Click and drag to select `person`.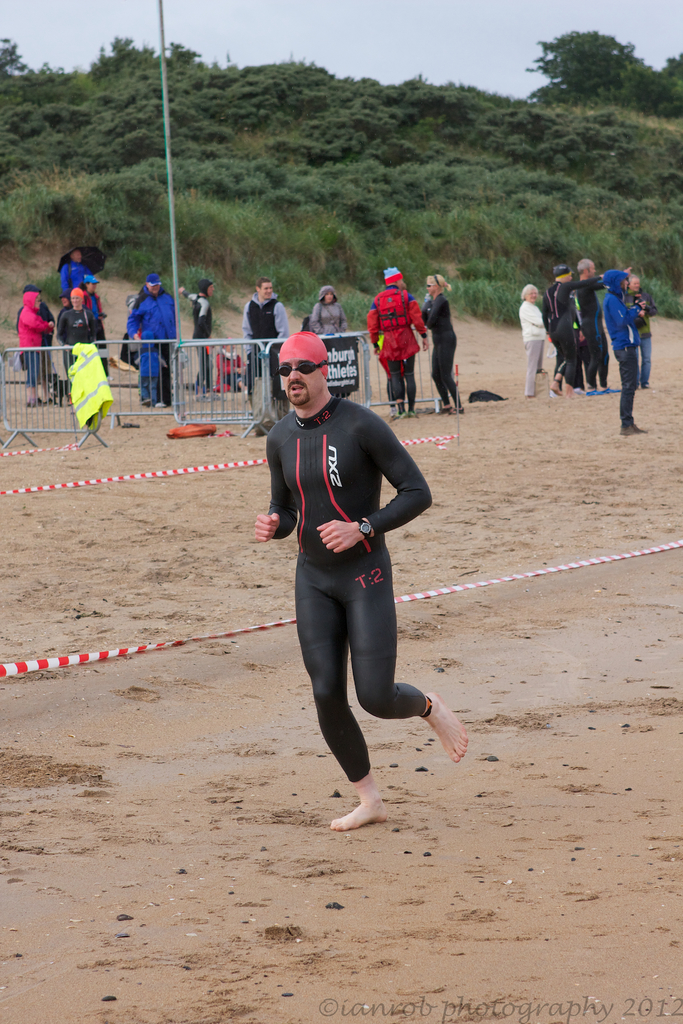
Selection: 270:312:441:854.
